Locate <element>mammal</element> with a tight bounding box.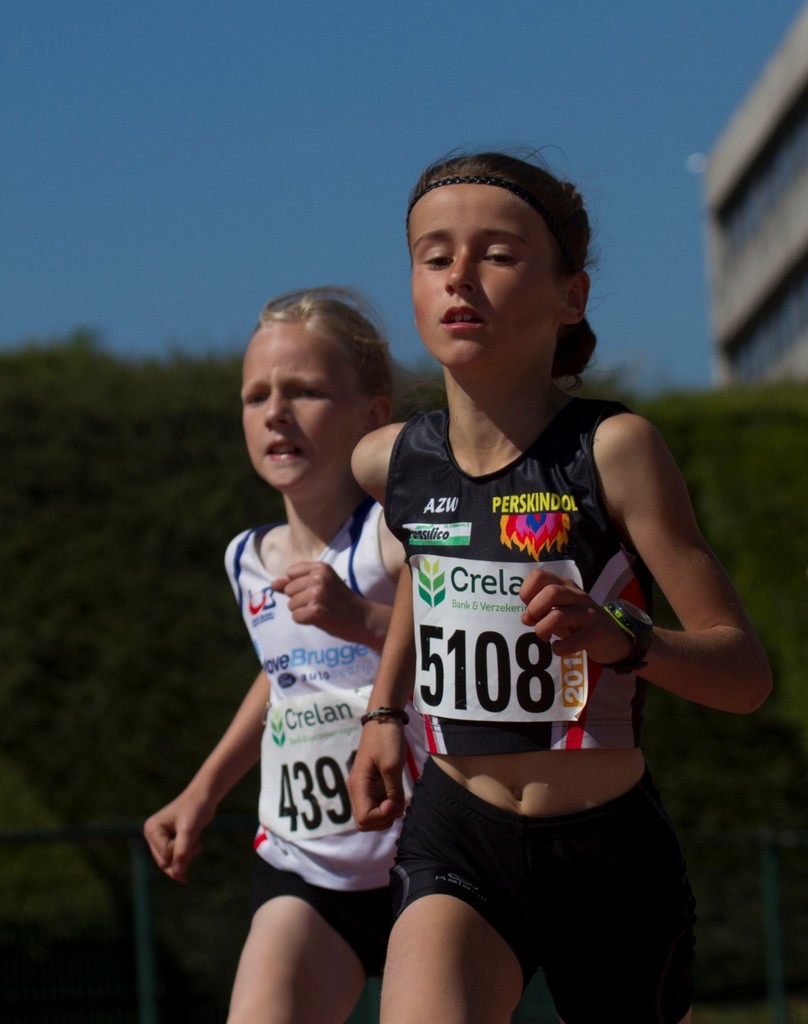
167, 293, 452, 958.
